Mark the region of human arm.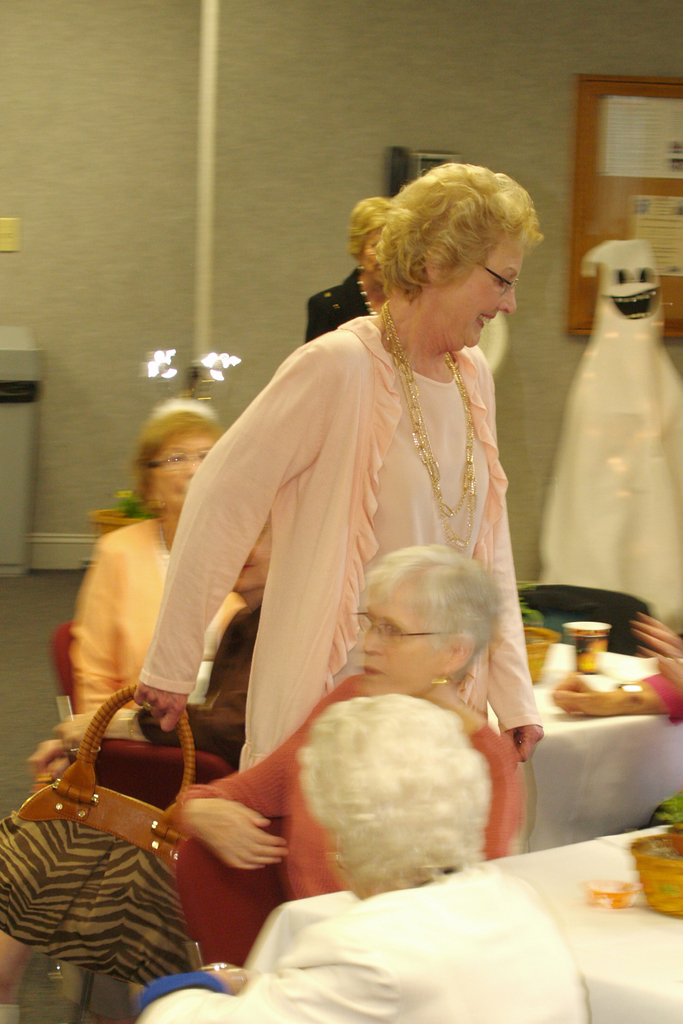
Region: left=118, top=973, right=347, bottom=1023.
